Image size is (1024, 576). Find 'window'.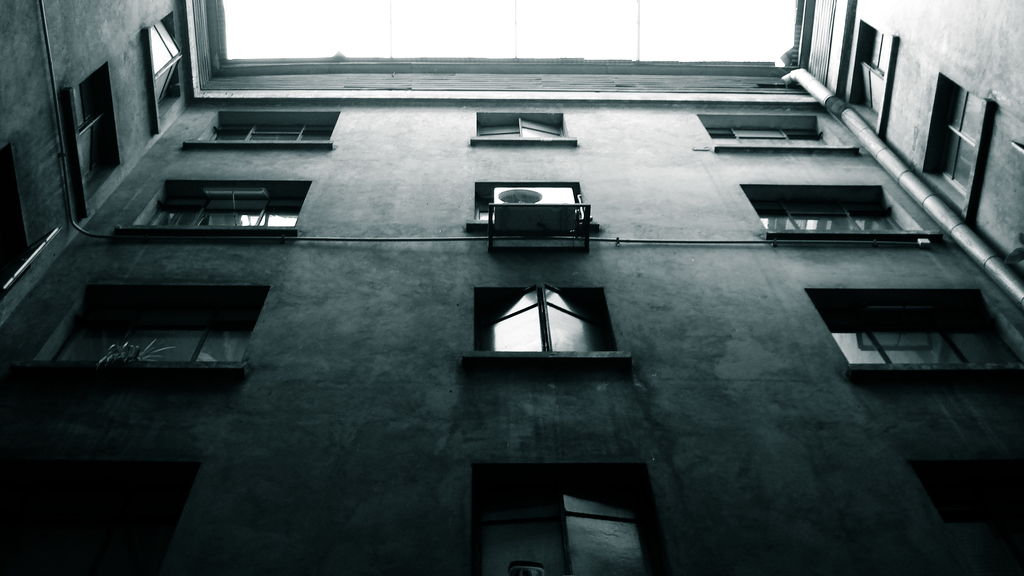
(x1=709, y1=128, x2=831, y2=142).
